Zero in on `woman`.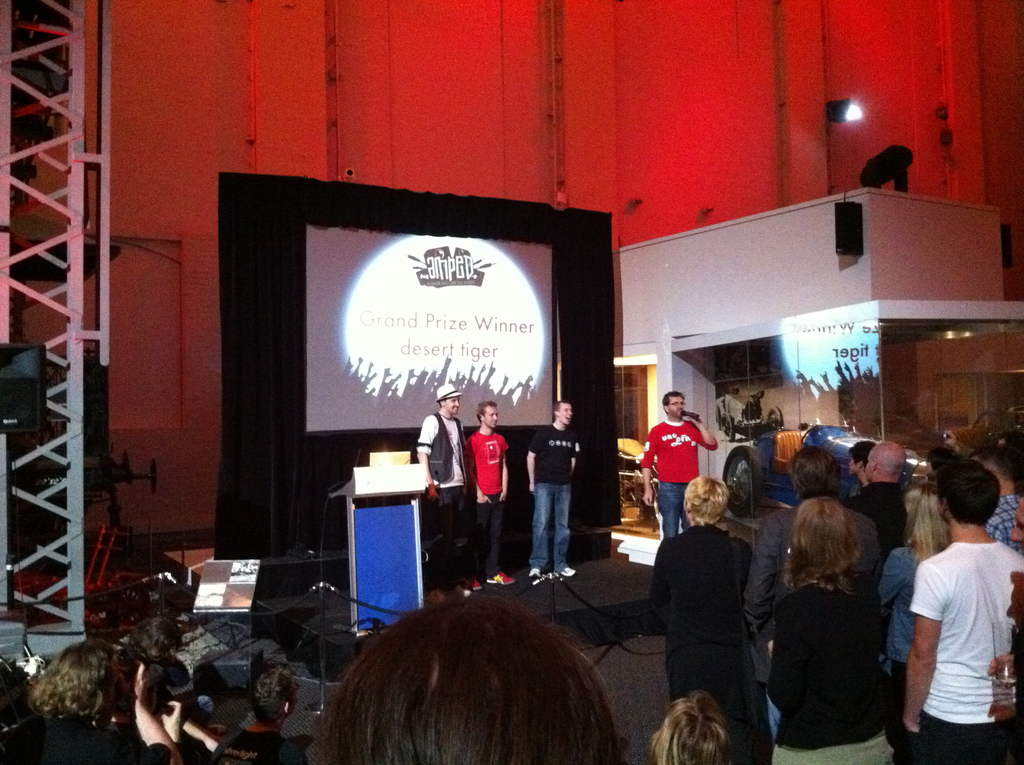
Zeroed in: (644, 465, 771, 764).
